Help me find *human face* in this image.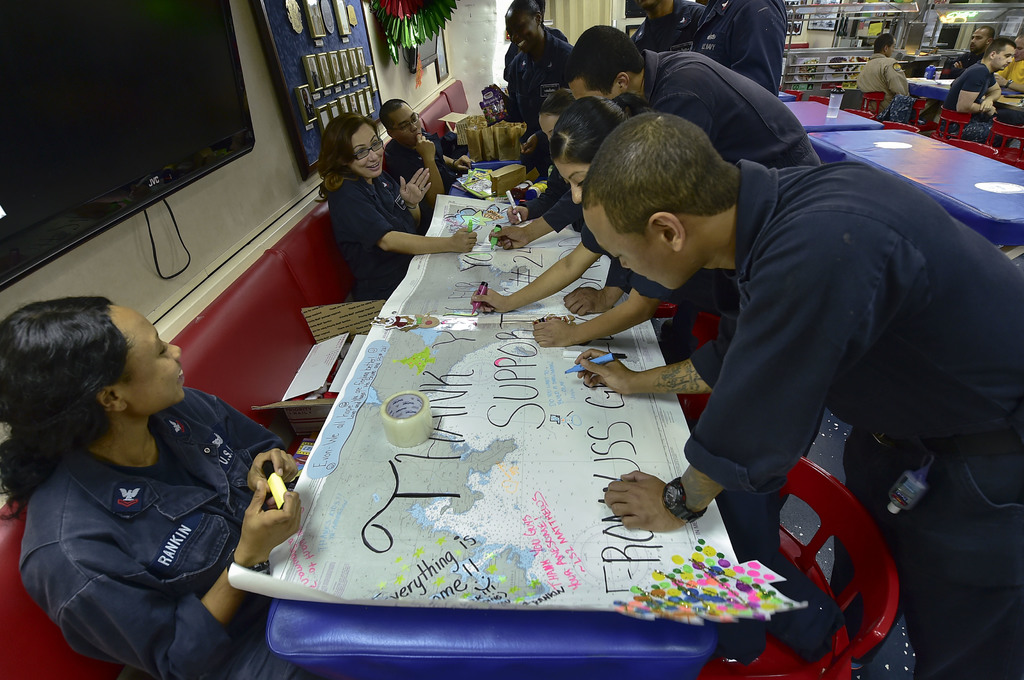
Found it: bbox=(580, 205, 682, 292).
